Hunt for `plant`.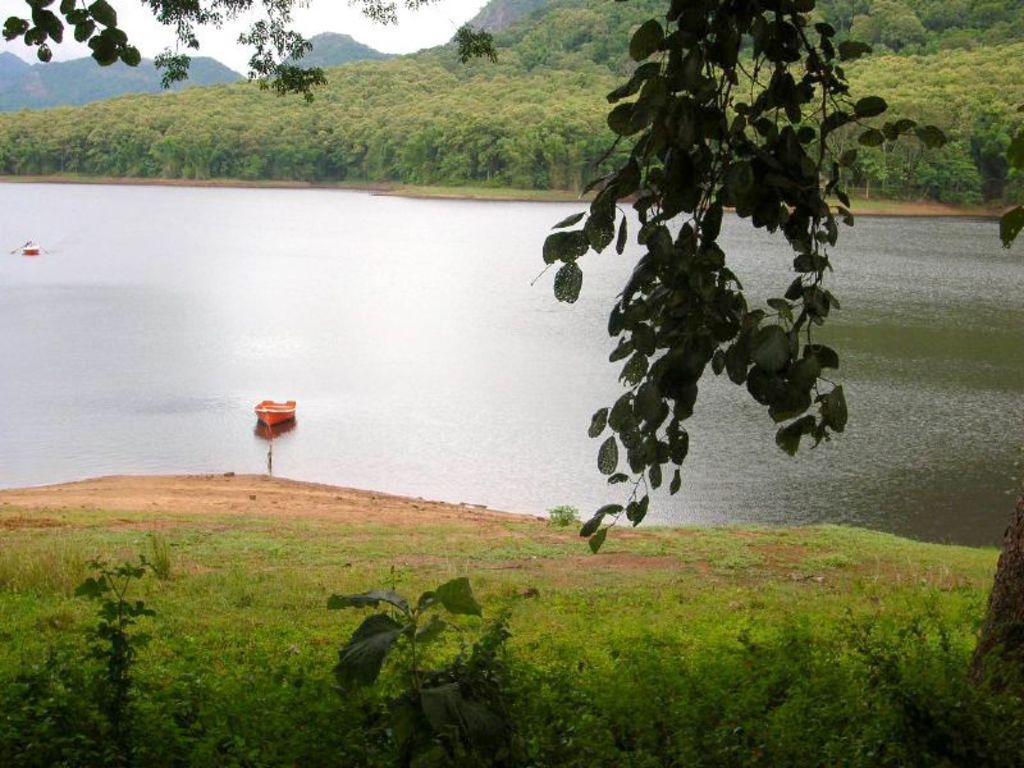
Hunted down at <region>12, 549, 169, 767</region>.
